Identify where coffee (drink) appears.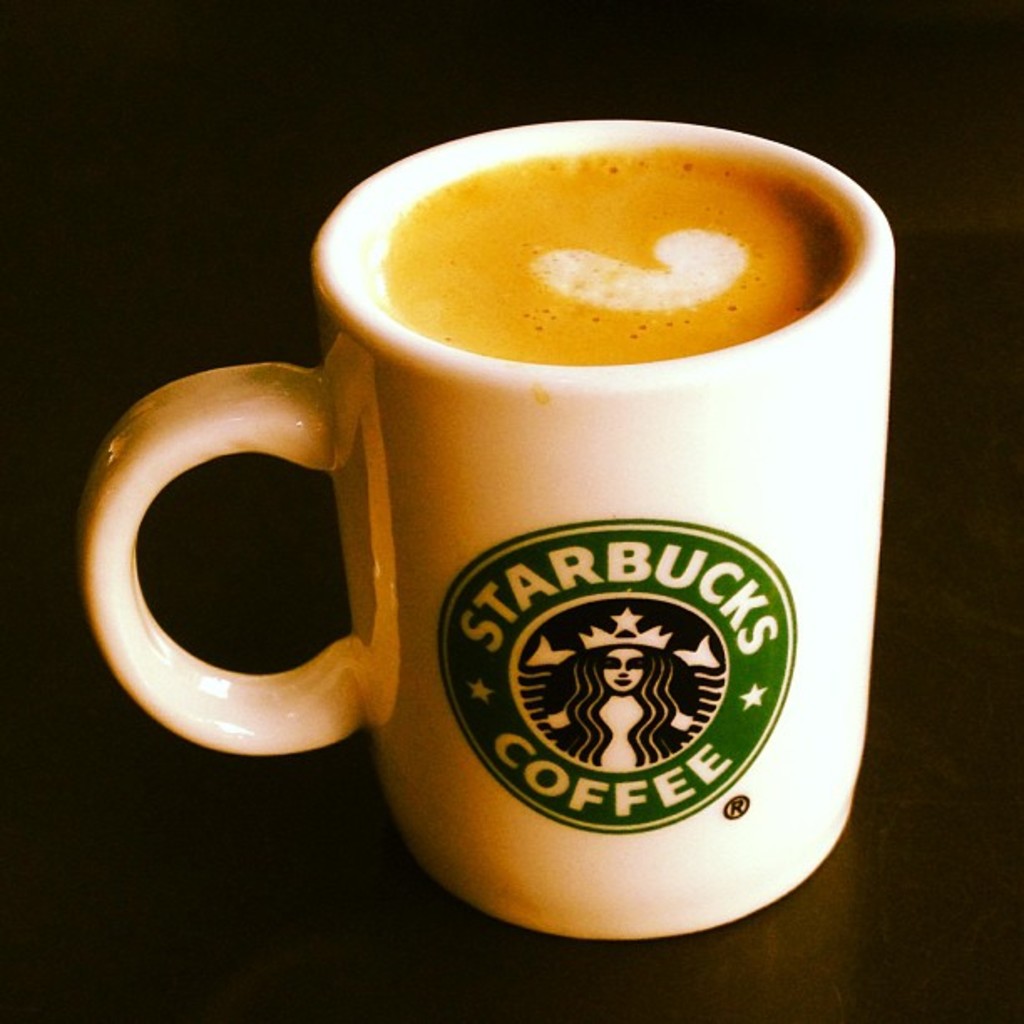
Appears at <box>85,127,917,927</box>.
